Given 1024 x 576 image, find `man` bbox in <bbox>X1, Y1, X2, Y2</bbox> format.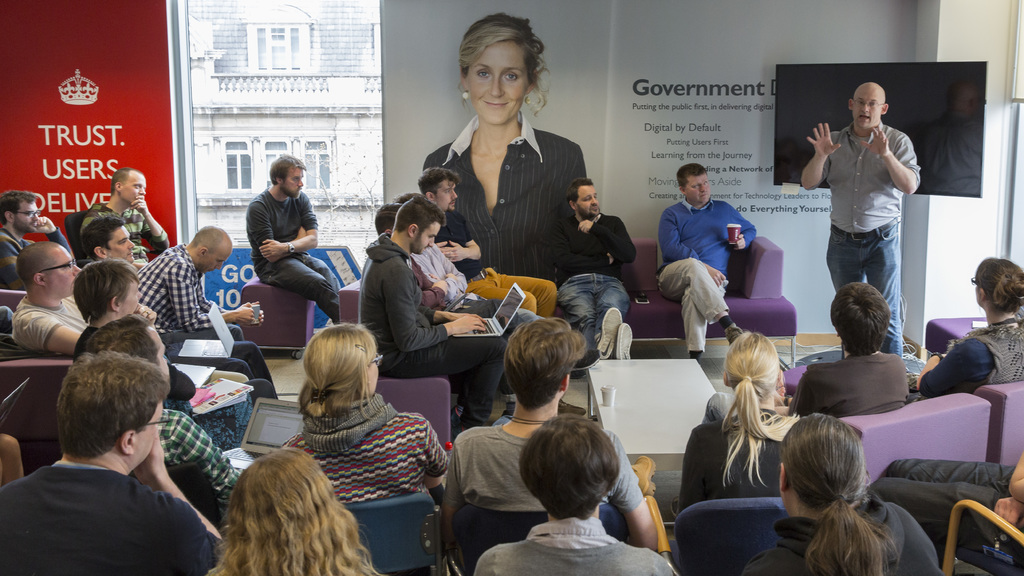
<bbox>84, 214, 276, 385</bbox>.
